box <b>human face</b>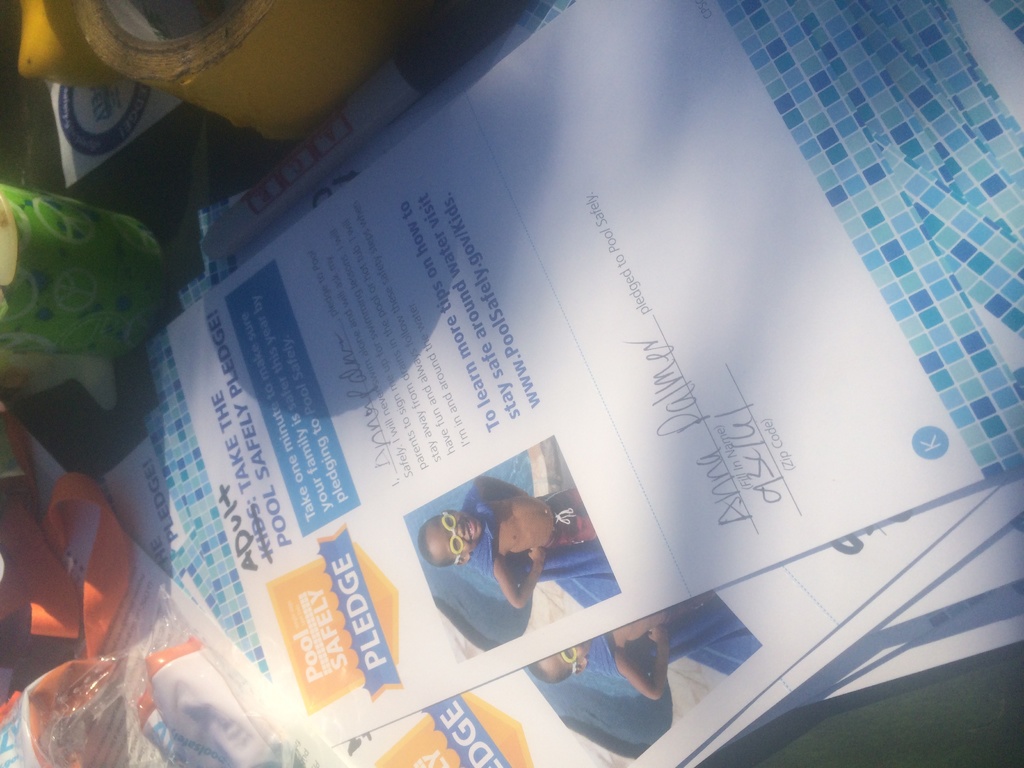
left=538, top=643, right=587, bottom=673
